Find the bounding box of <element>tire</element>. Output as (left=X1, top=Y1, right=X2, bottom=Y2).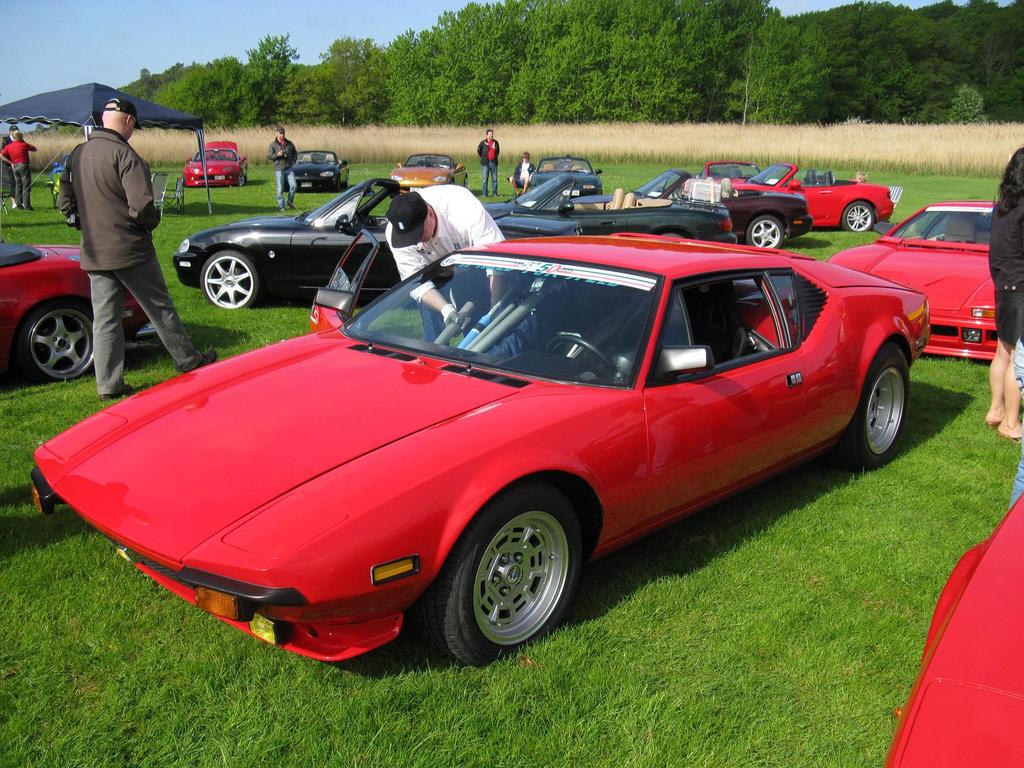
(left=199, top=251, right=259, bottom=309).
